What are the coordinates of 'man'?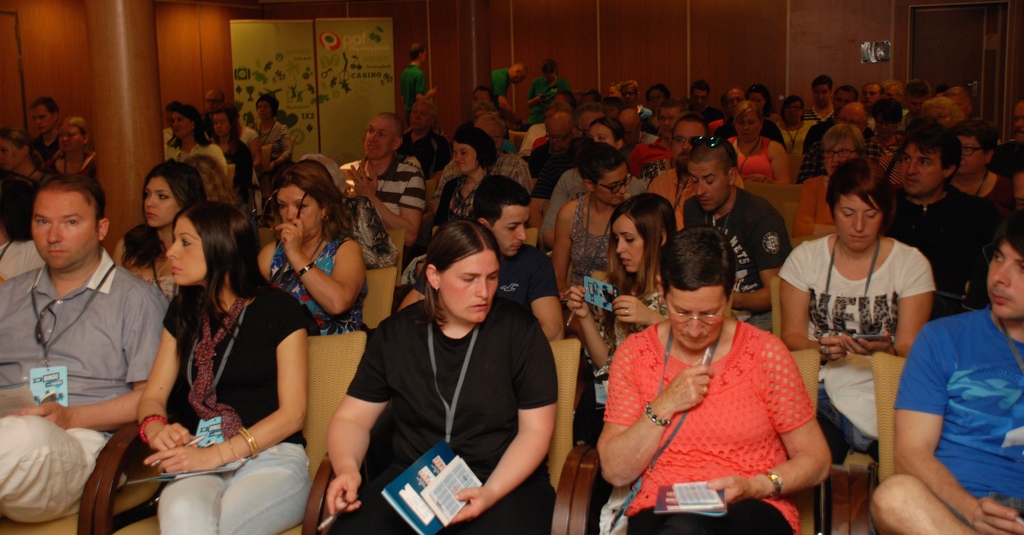
box=[0, 171, 172, 518].
